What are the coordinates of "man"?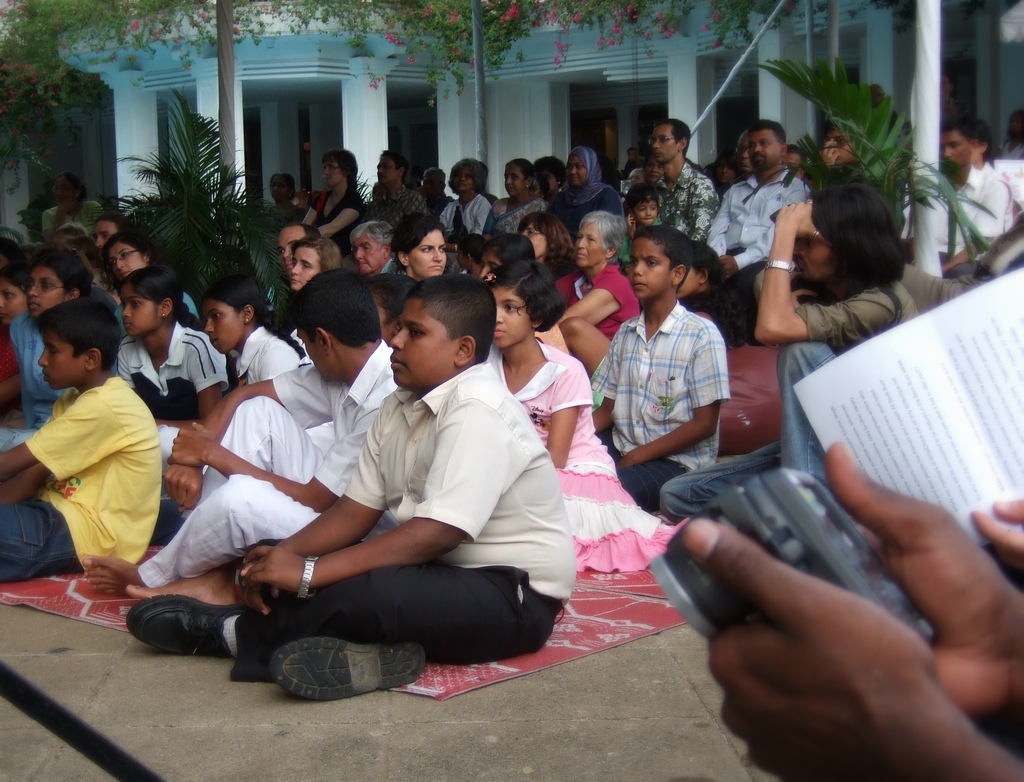
[left=706, top=117, right=811, bottom=326].
